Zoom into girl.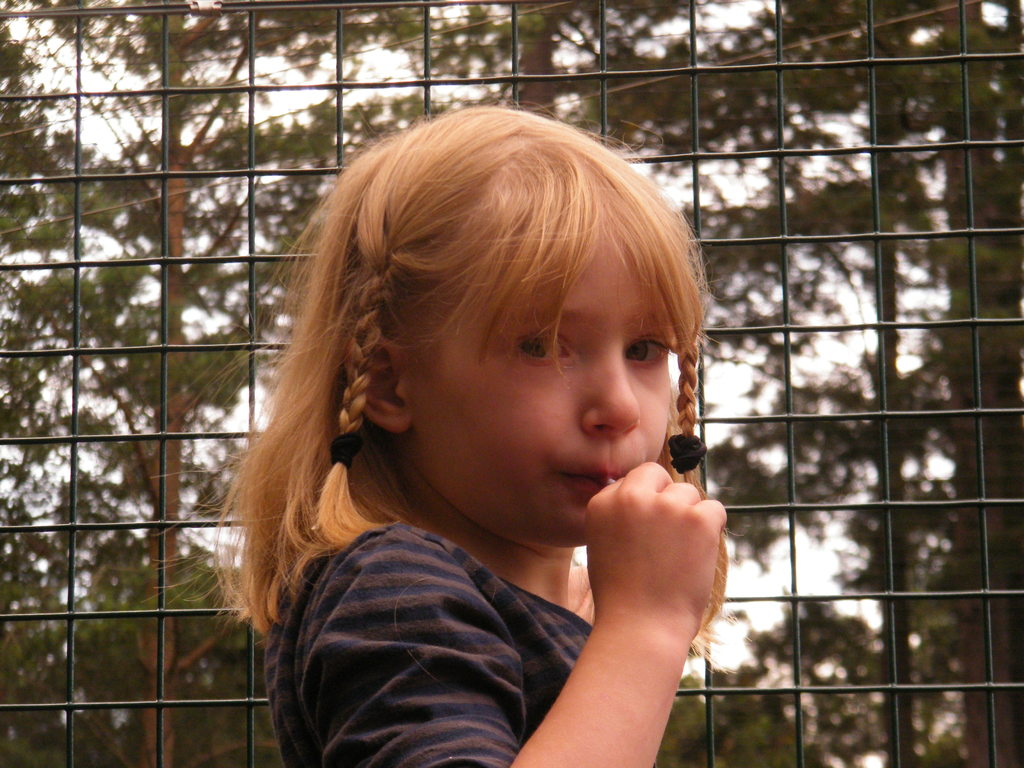
Zoom target: {"left": 165, "top": 87, "right": 728, "bottom": 767}.
